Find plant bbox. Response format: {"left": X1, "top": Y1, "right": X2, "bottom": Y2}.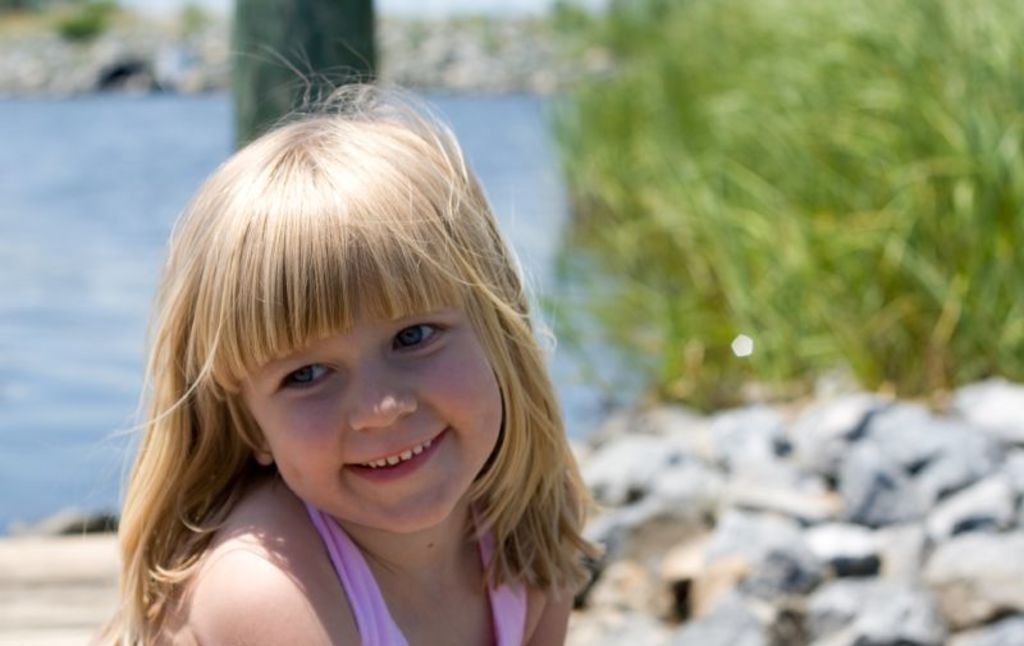
{"left": 552, "top": 0, "right": 1023, "bottom": 417}.
